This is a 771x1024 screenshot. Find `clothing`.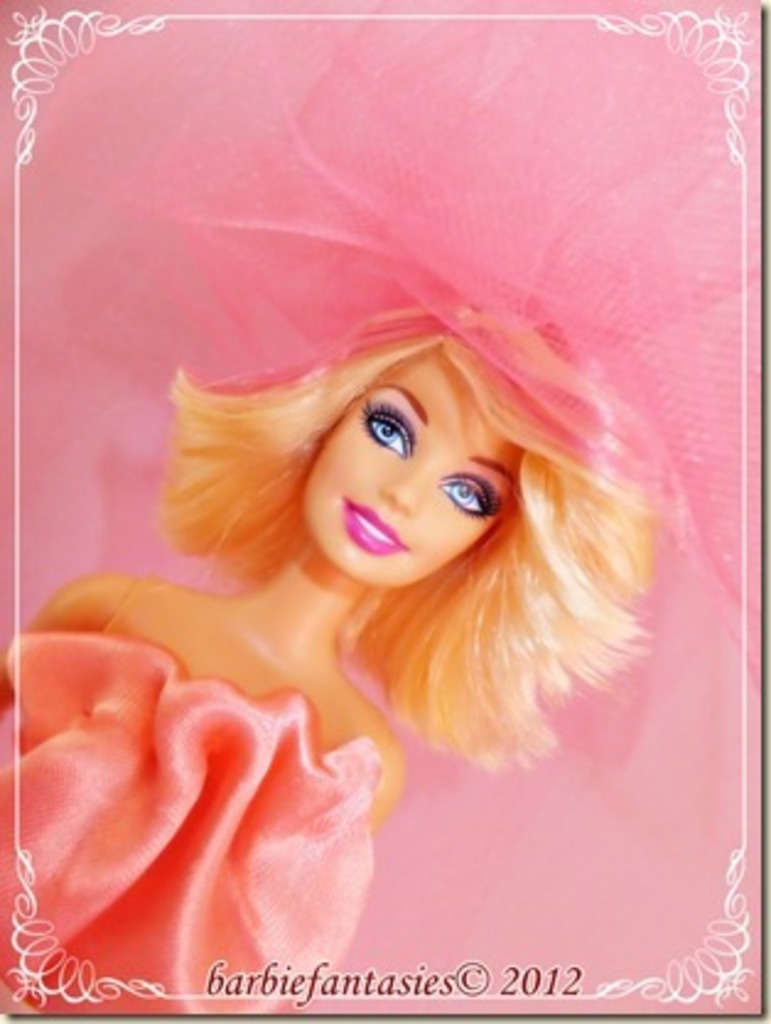
Bounding box: [15, 609, 435, 990].
